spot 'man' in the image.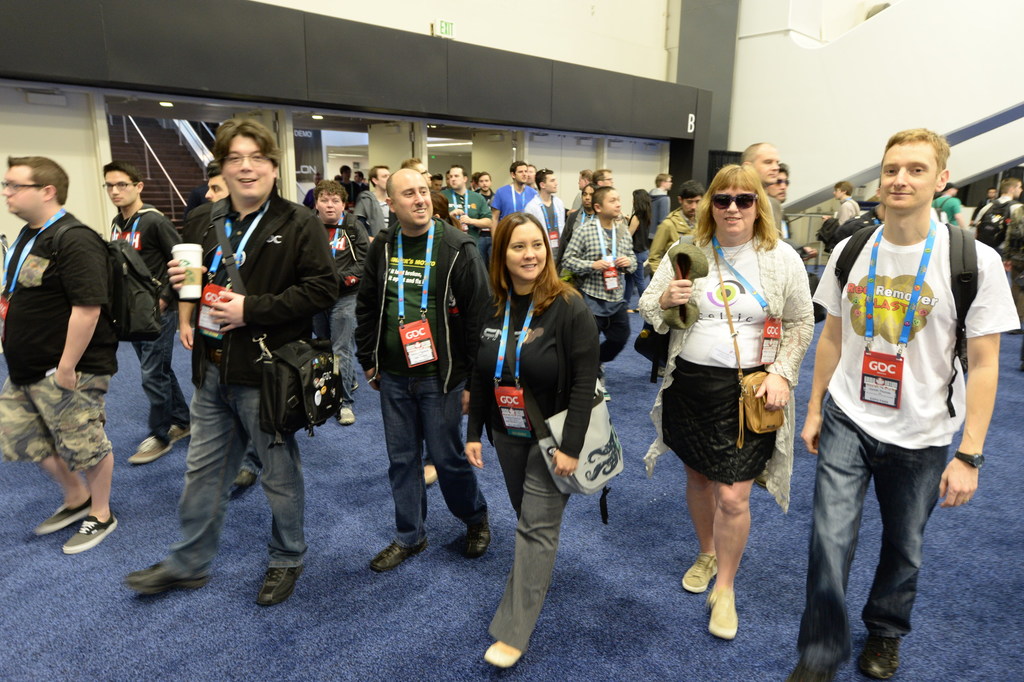
'man' found at box=[98, 167, 178, 460].
